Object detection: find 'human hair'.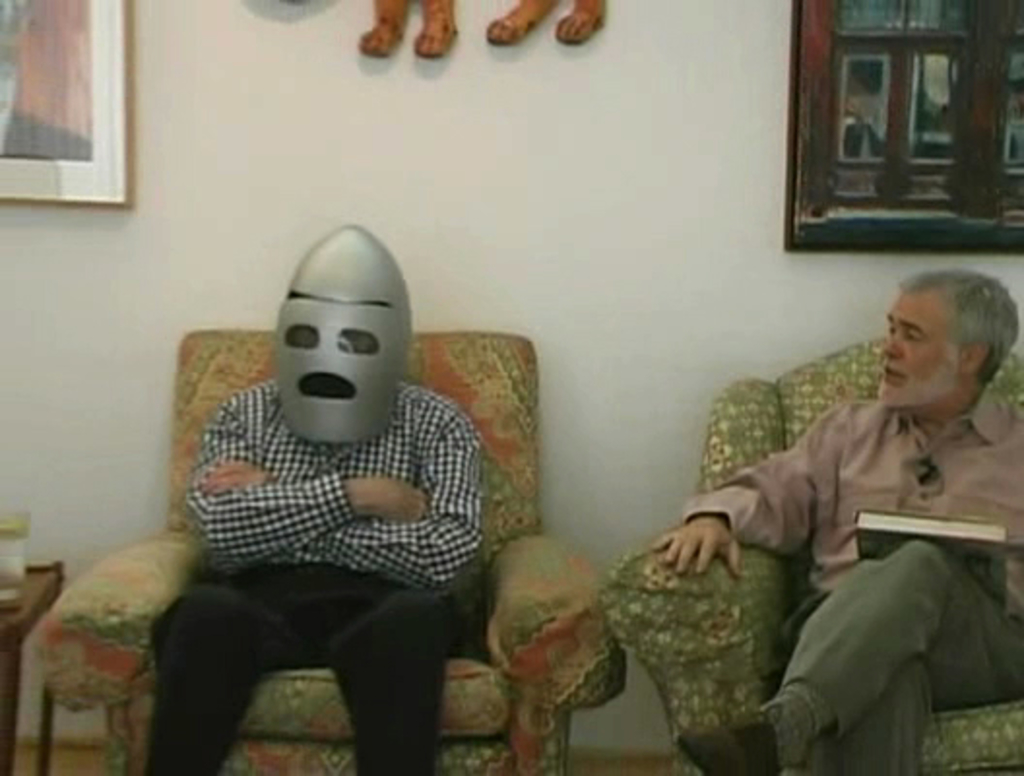
898/268/1005/404.
